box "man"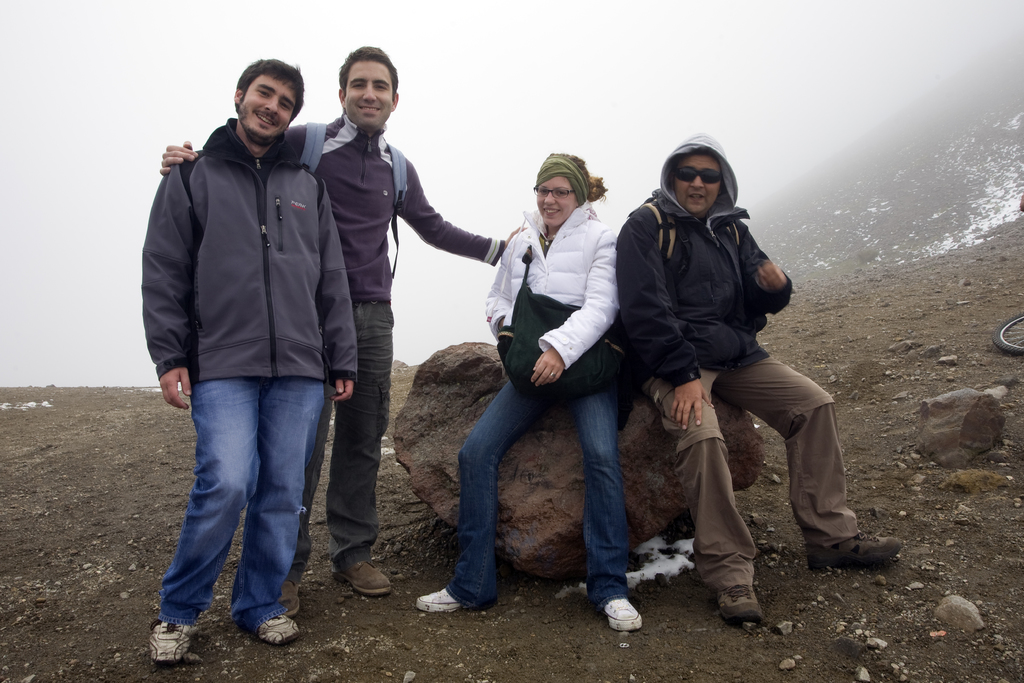
locate(160, 43, 524, 610)
